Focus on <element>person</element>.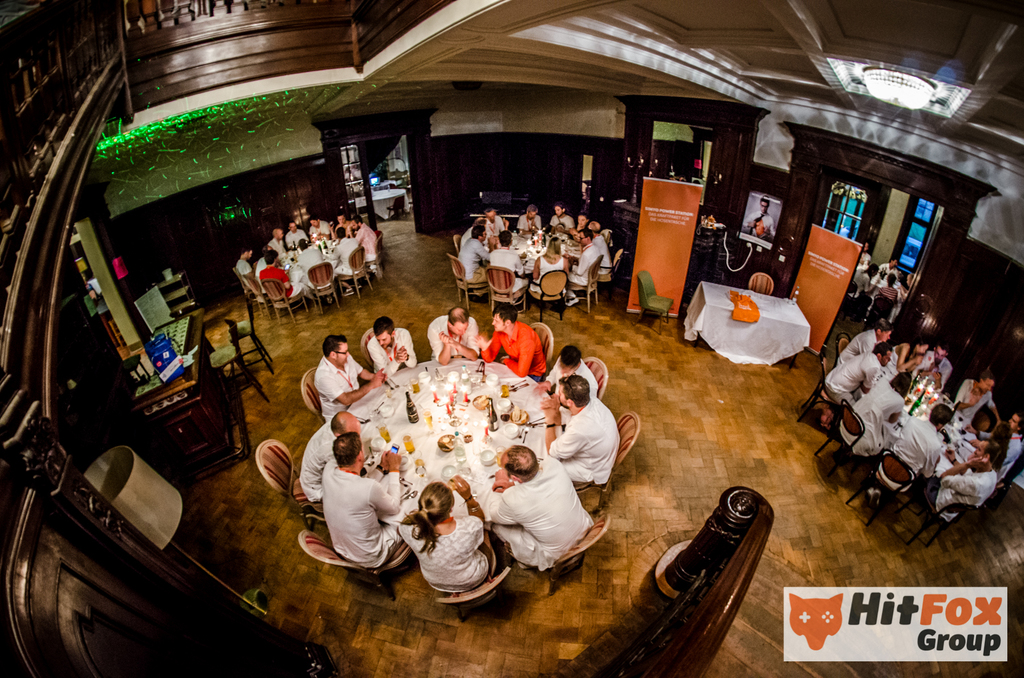
Focused at bbox=(393, 484, 504, 596).
